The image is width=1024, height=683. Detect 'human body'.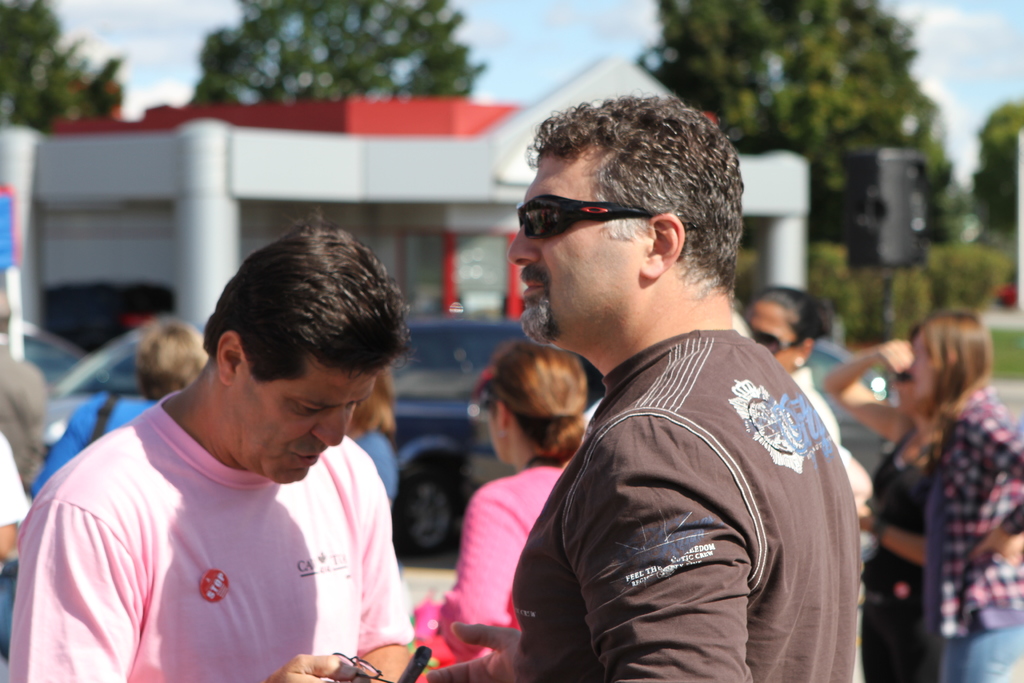
Detection: (x1=510, y1=96, x2=850, y2=682).
